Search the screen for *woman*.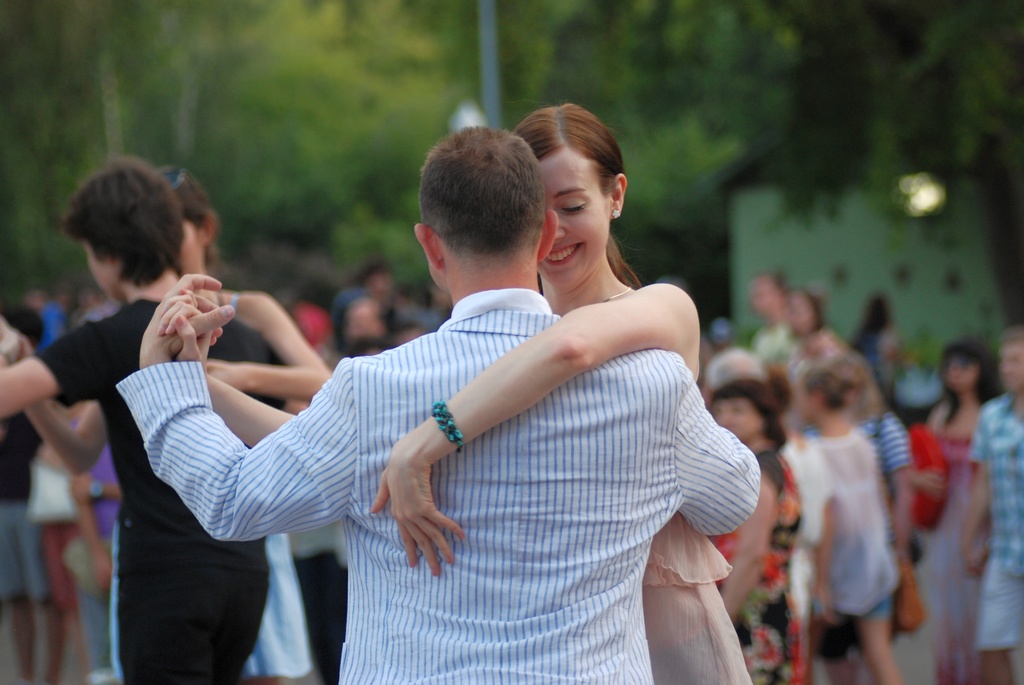
Found at 19,161,333,684.
